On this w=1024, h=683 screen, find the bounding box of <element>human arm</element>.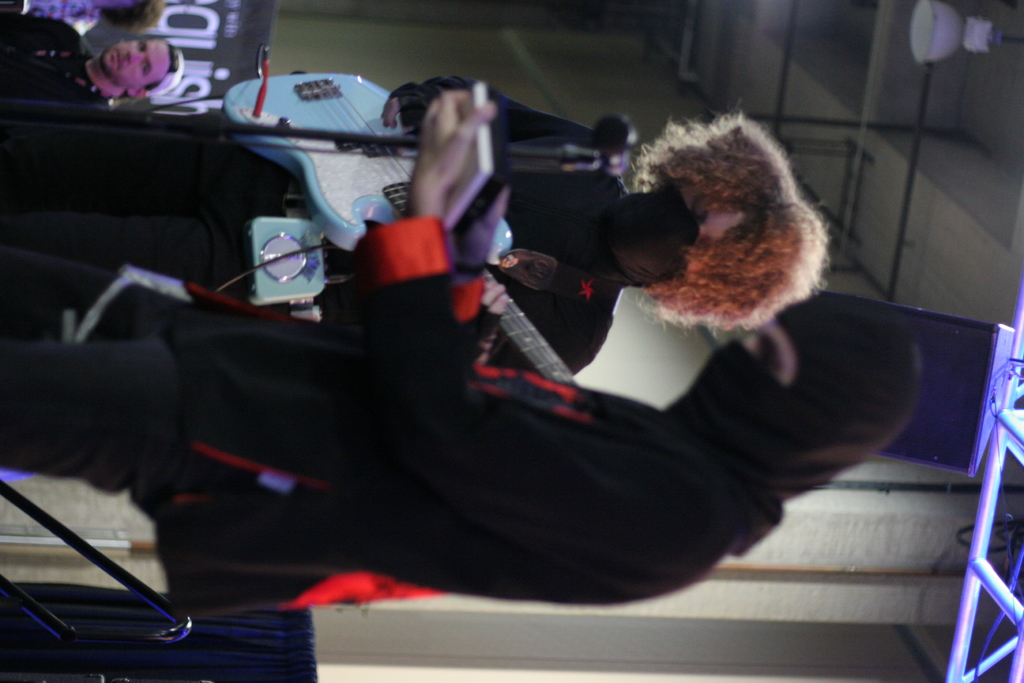
Bounding box: [left=445, top=178, right=639, bottom=393].
